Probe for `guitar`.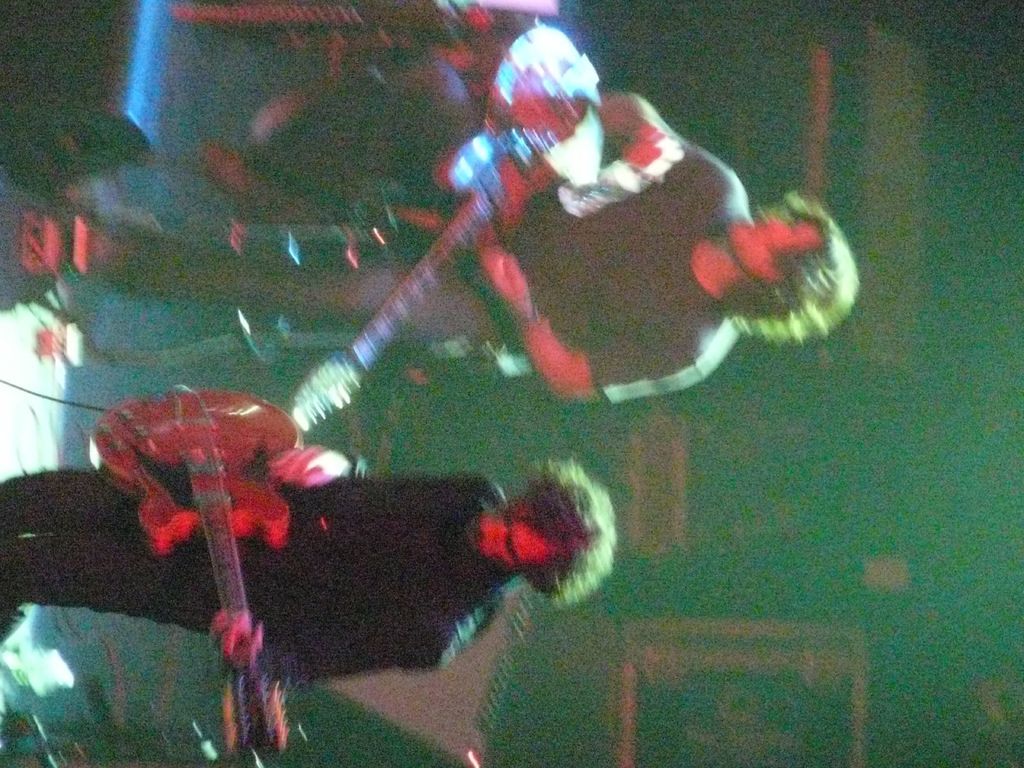
Probe result: box(273, 23, 624, 452).
